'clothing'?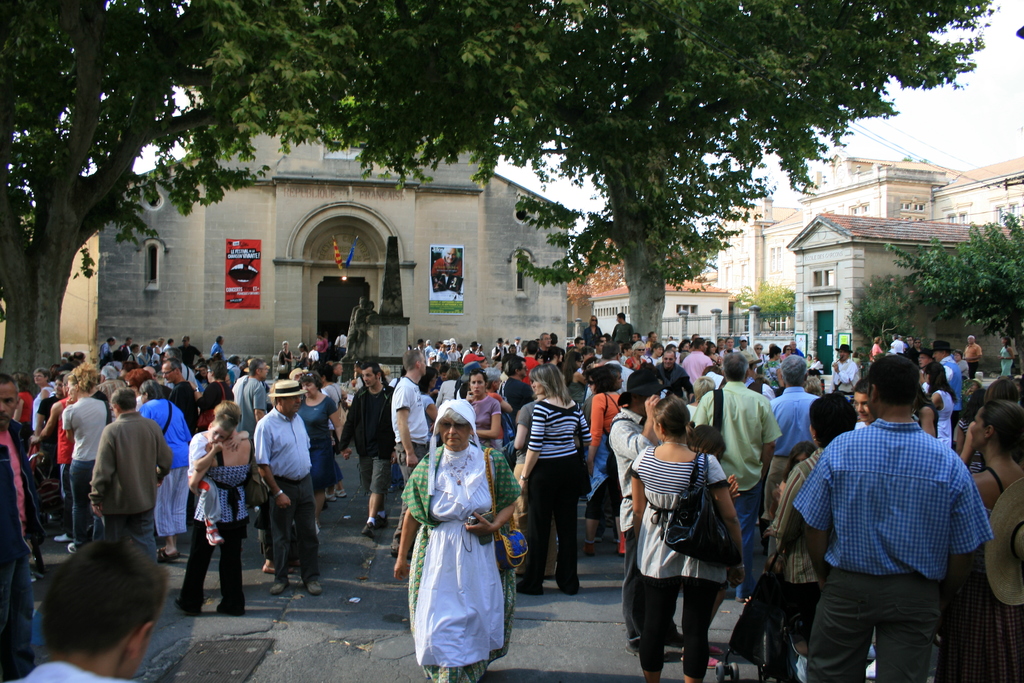
235 377 266 415
